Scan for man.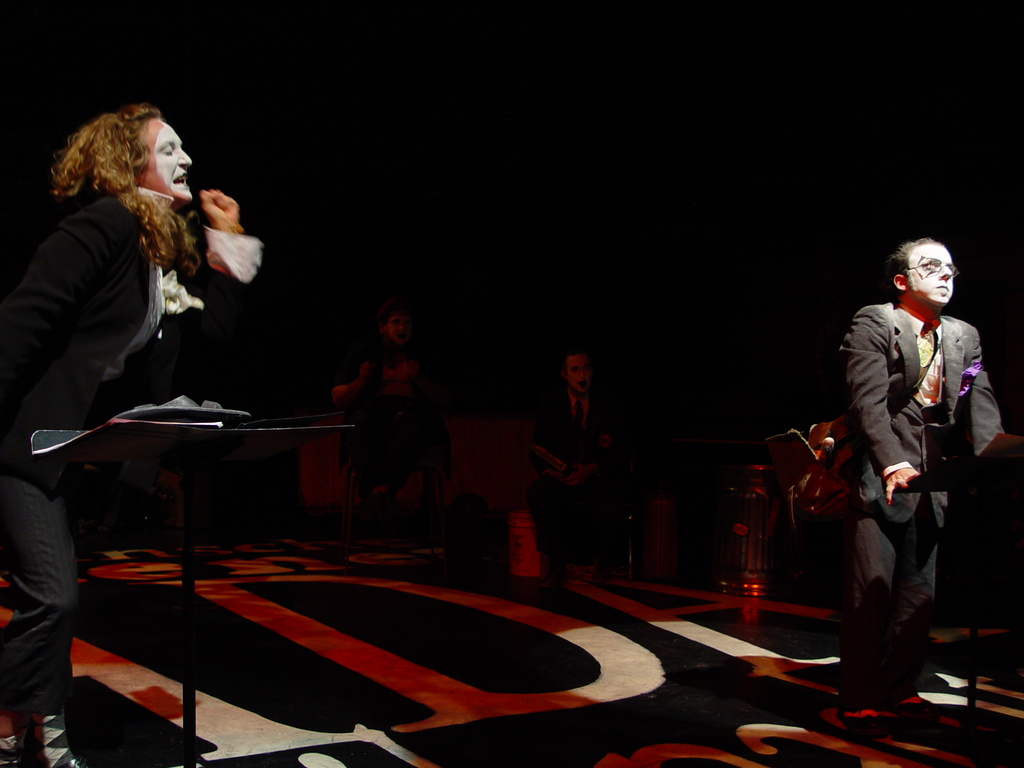
Scan result: bbox=(805, 234, 994, 685).
